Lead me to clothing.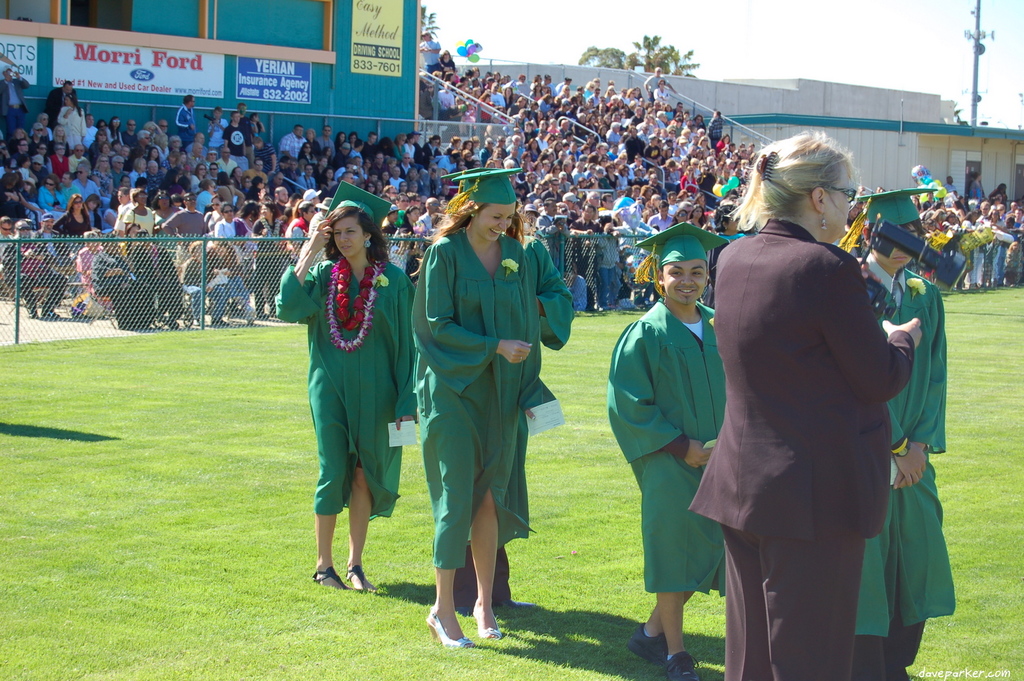
Lead to bbox=(33, 152, 56, 172).
